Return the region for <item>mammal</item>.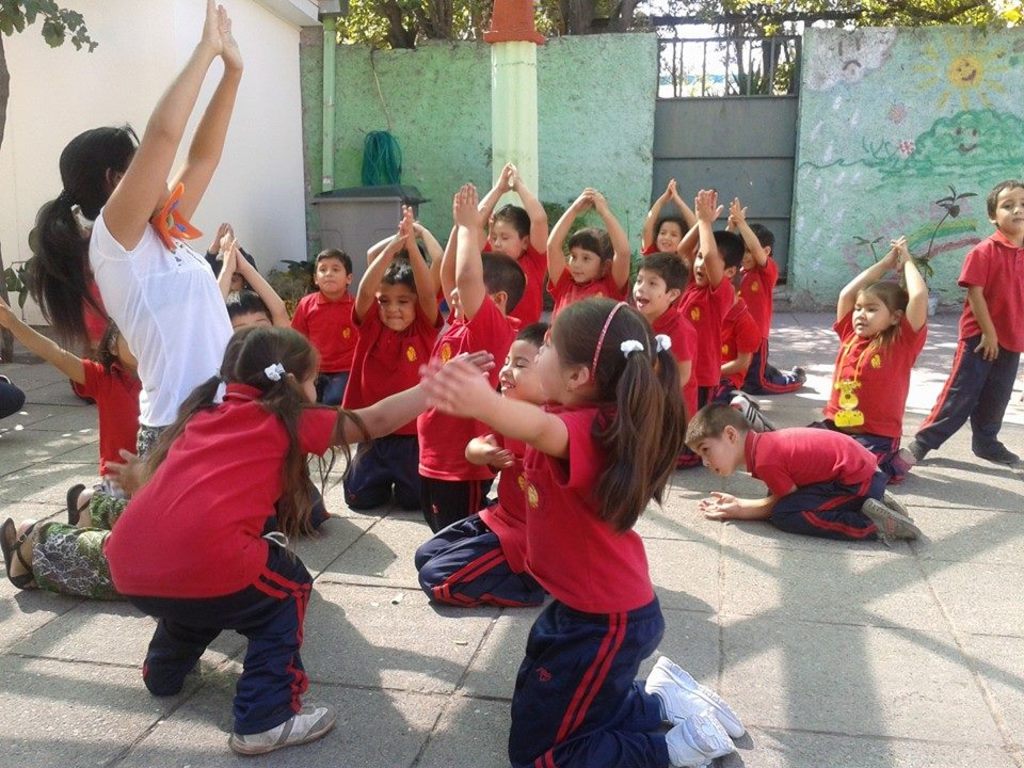
677:187:779:431.
